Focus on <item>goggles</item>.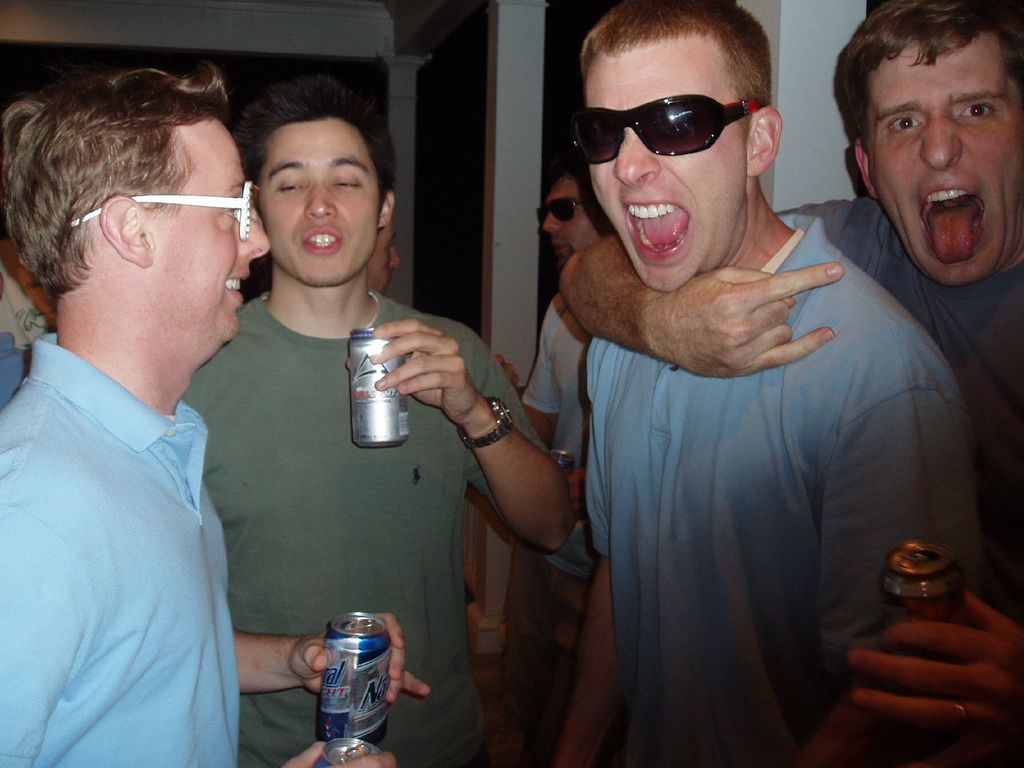
Focused at crop(534, 197, 599, 220).
